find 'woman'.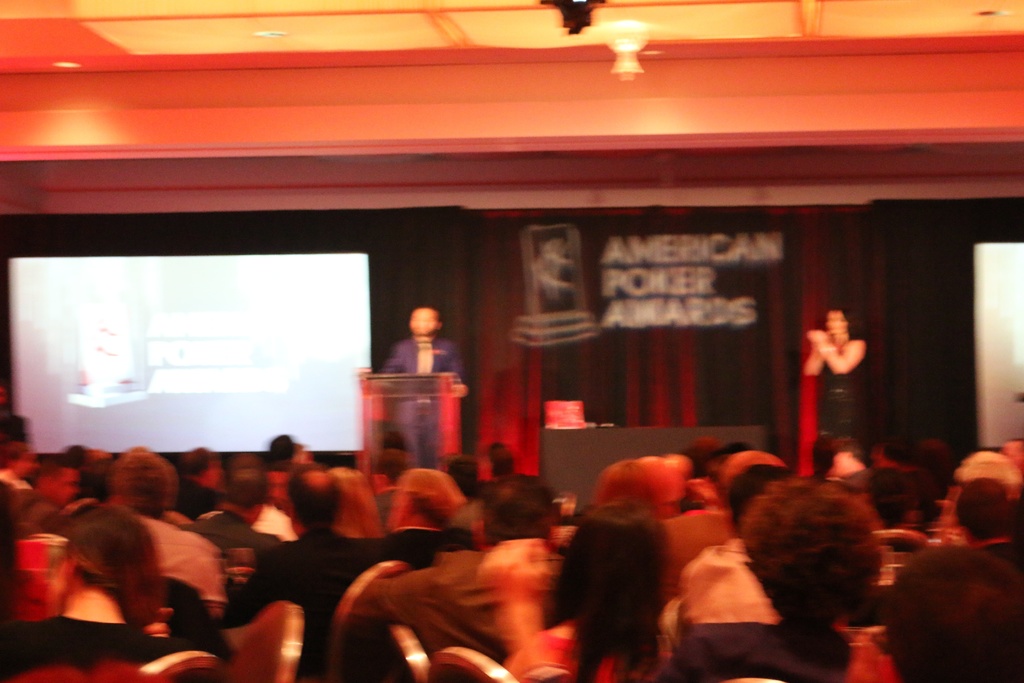
[668,473,894,682].
